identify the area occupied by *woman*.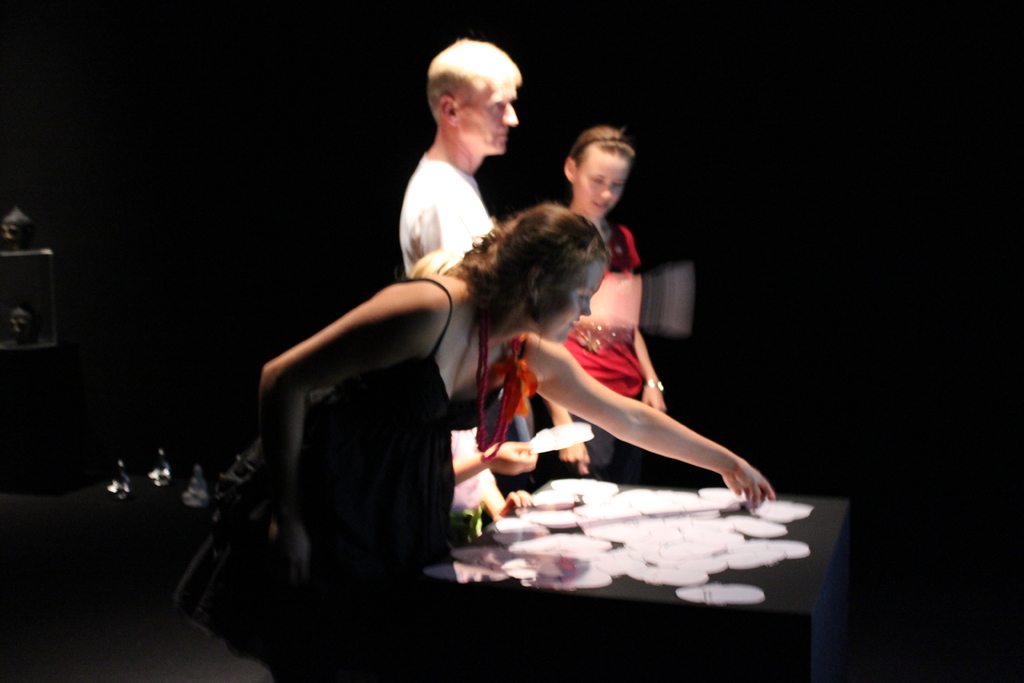
Area: 530:124:669:484.
